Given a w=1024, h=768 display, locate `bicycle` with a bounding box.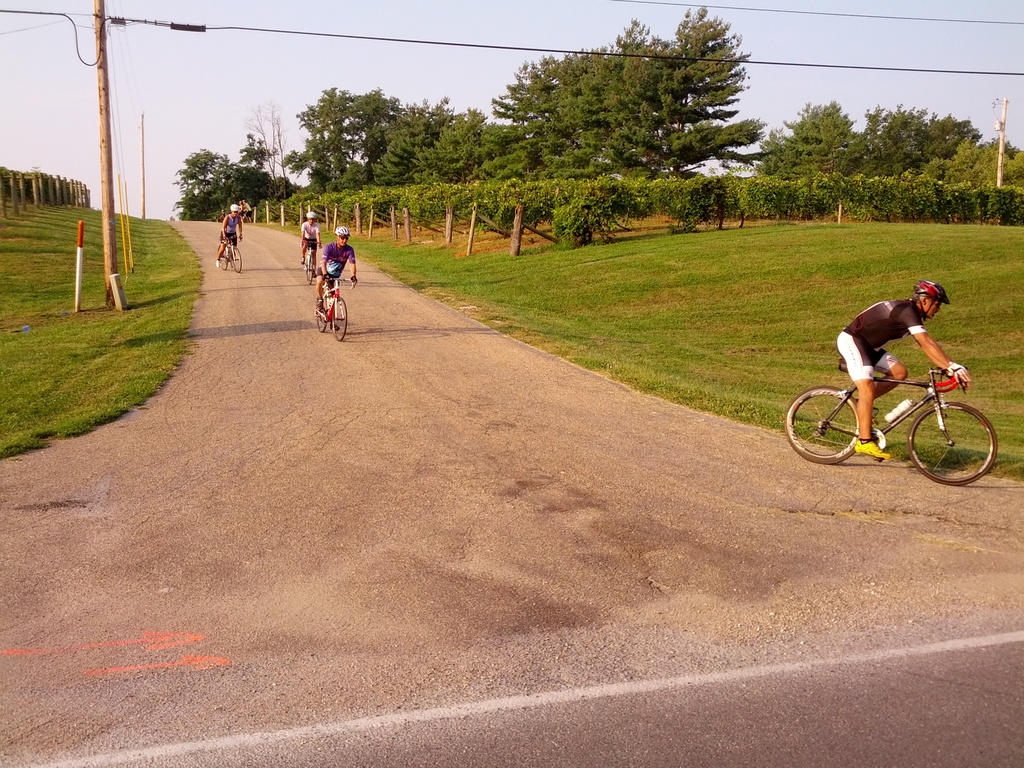
Located: [left=310, top=265, right=360, bottom=343].
